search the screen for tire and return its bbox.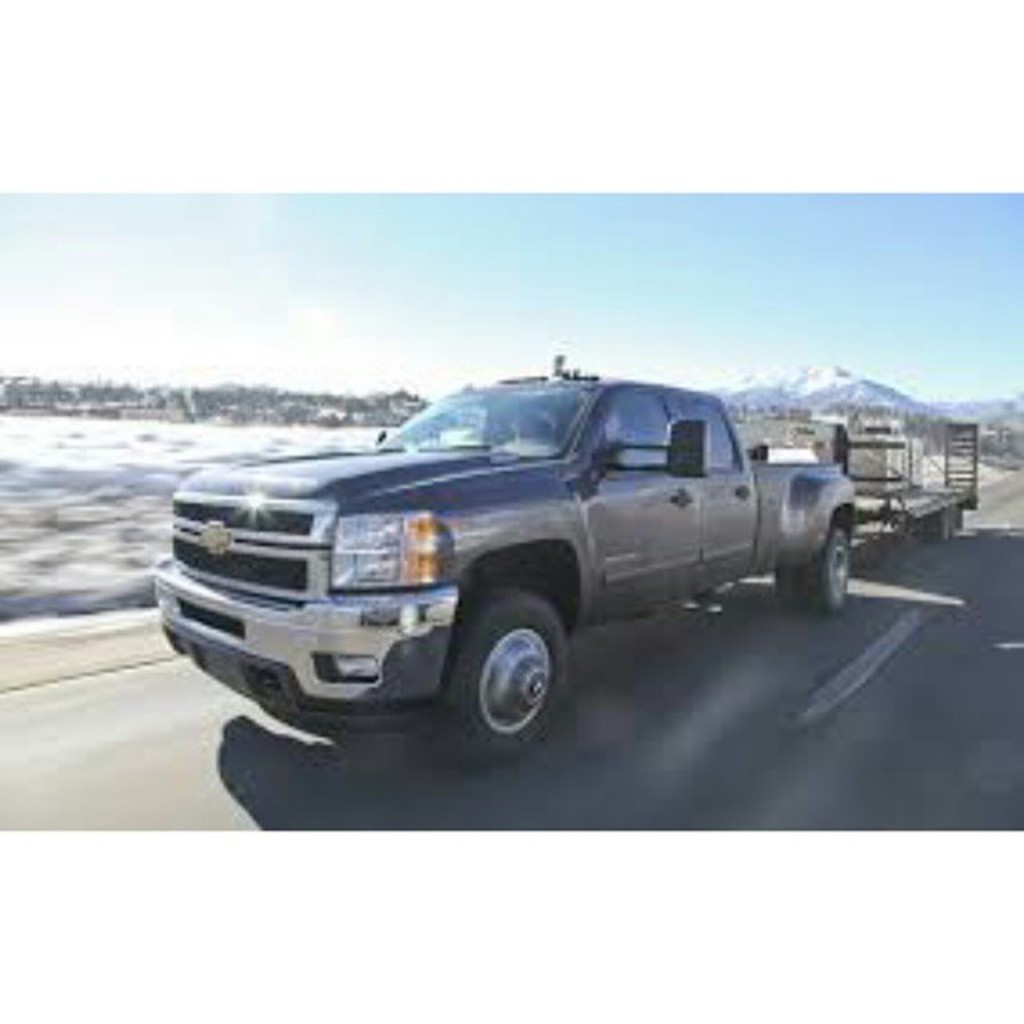
Found: locate(918, 504, 950, 544).
